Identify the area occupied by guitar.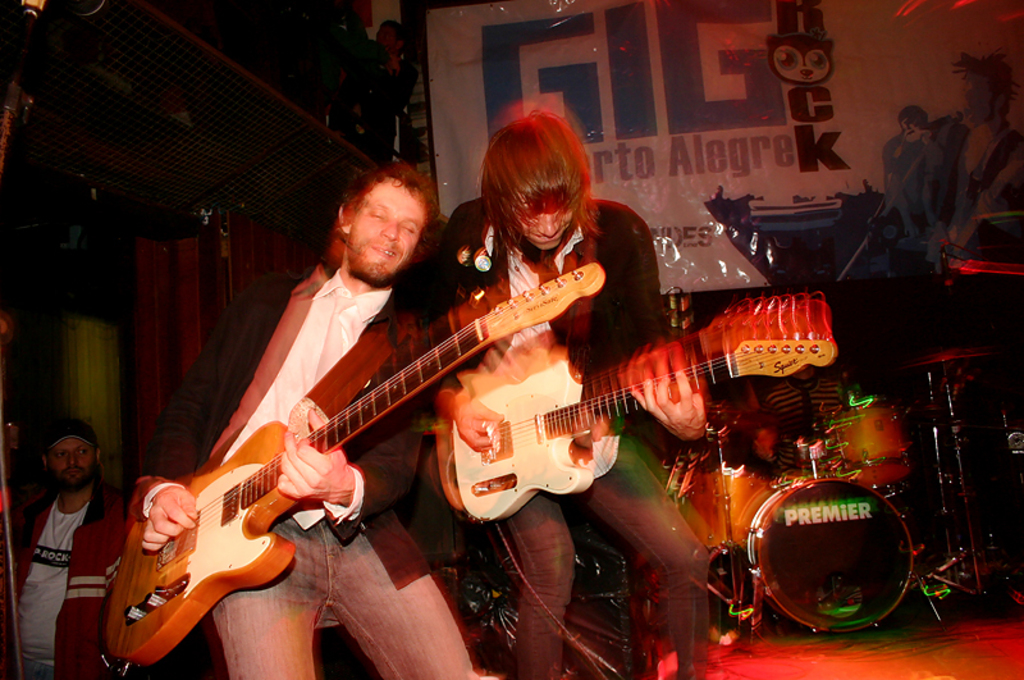
Area: x1=444, y1=283, x2=837, y2=528.
